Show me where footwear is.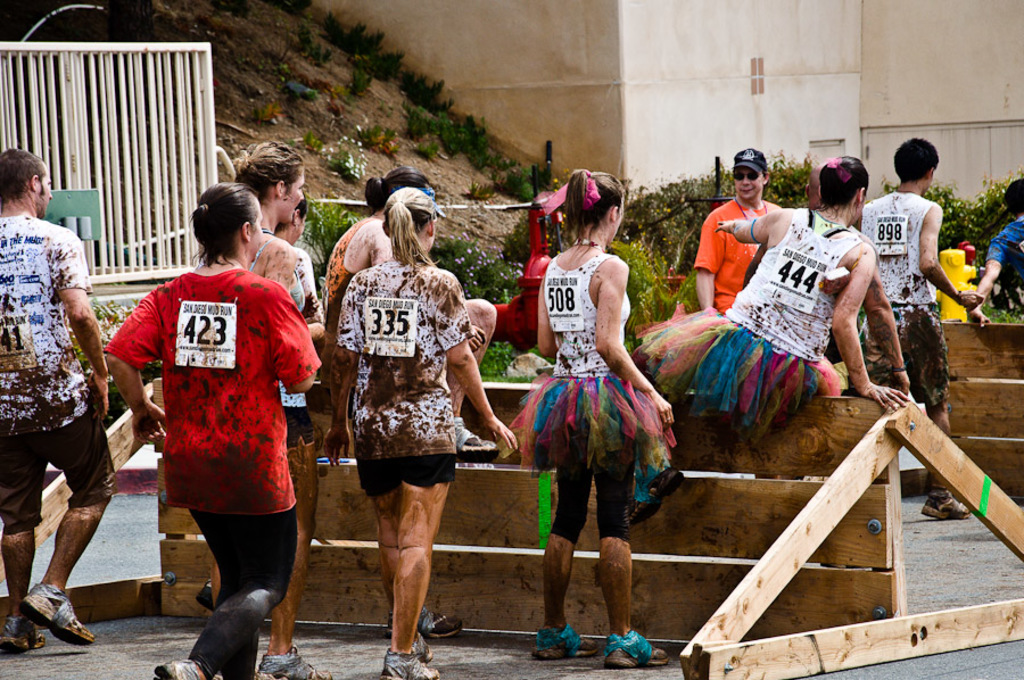
footwear is at (529,623,601,662).
